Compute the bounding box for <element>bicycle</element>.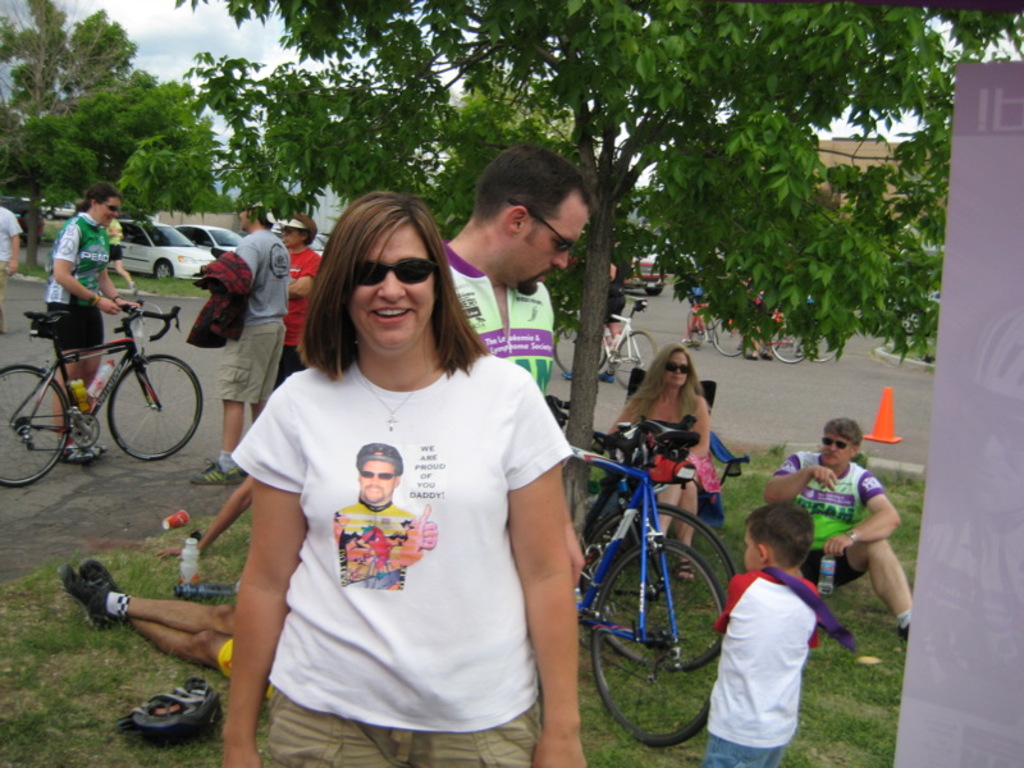
[left=553, top=296, right=659, bottom=389].
